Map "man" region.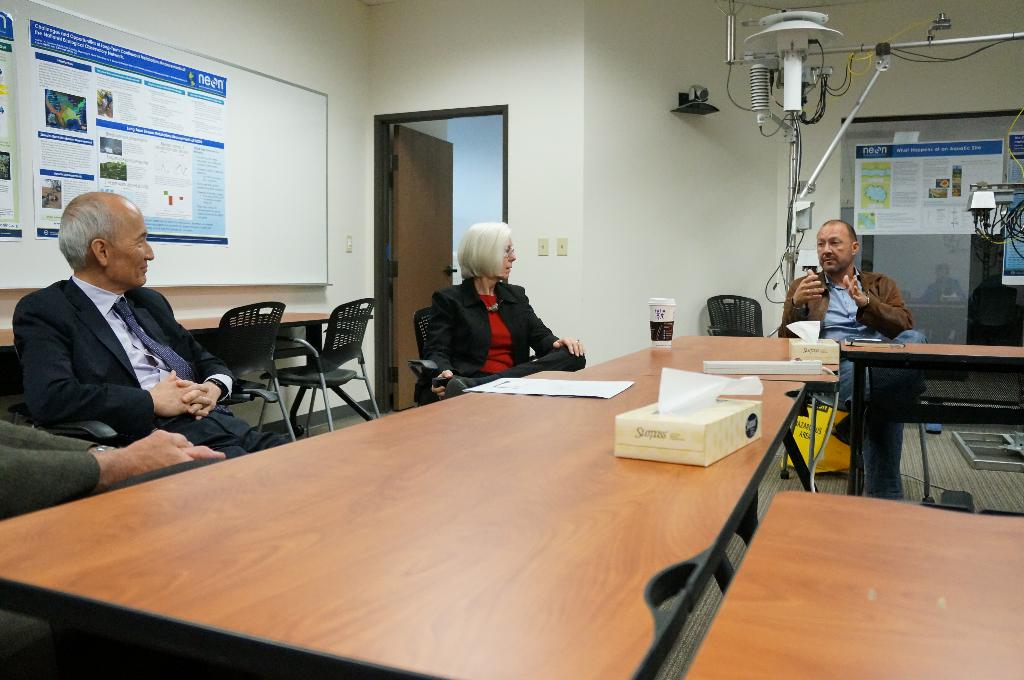
Mapped to {"left": 6, "top": 188, "right": 289, "bottom": 457}.
